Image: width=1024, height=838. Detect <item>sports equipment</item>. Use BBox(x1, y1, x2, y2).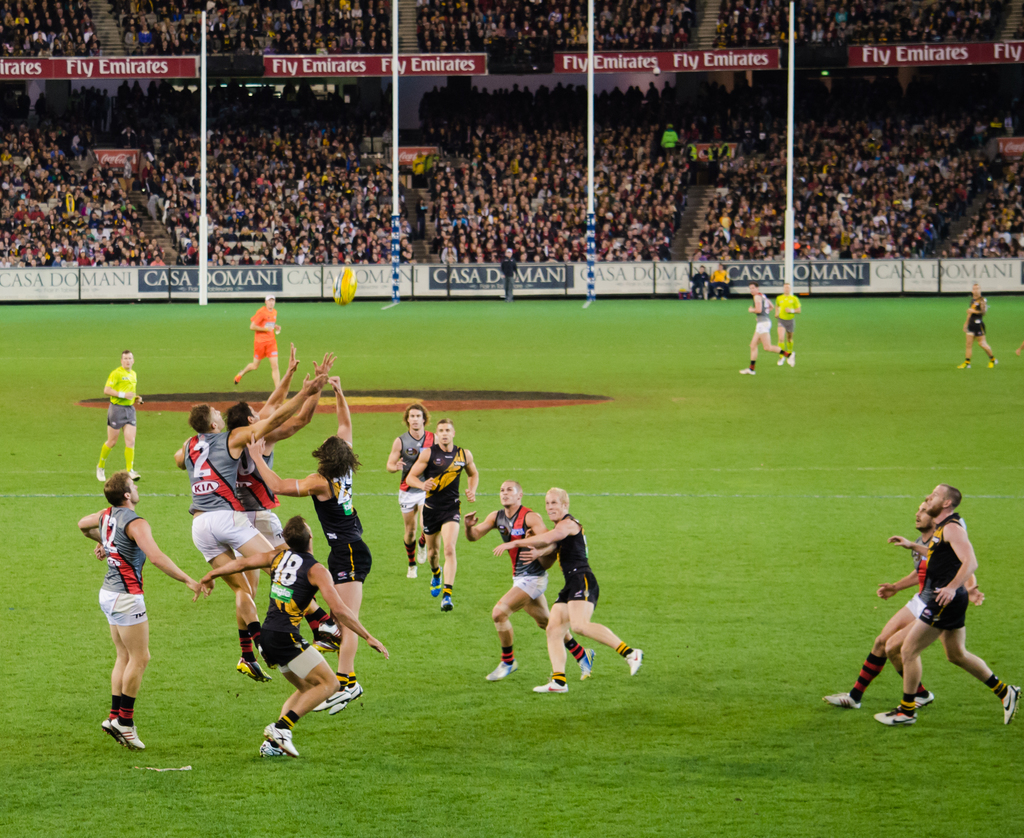
BBox(787, 350, 799, 367).
